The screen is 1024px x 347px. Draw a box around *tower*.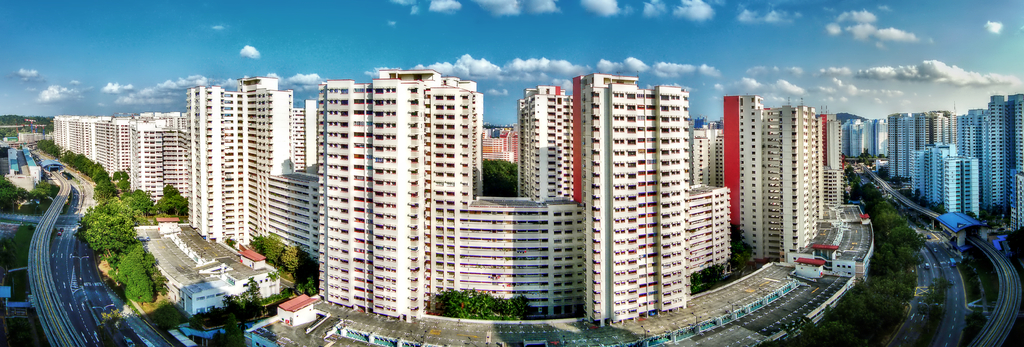
<bbox>296, 50, 502, 319</bbox>.
